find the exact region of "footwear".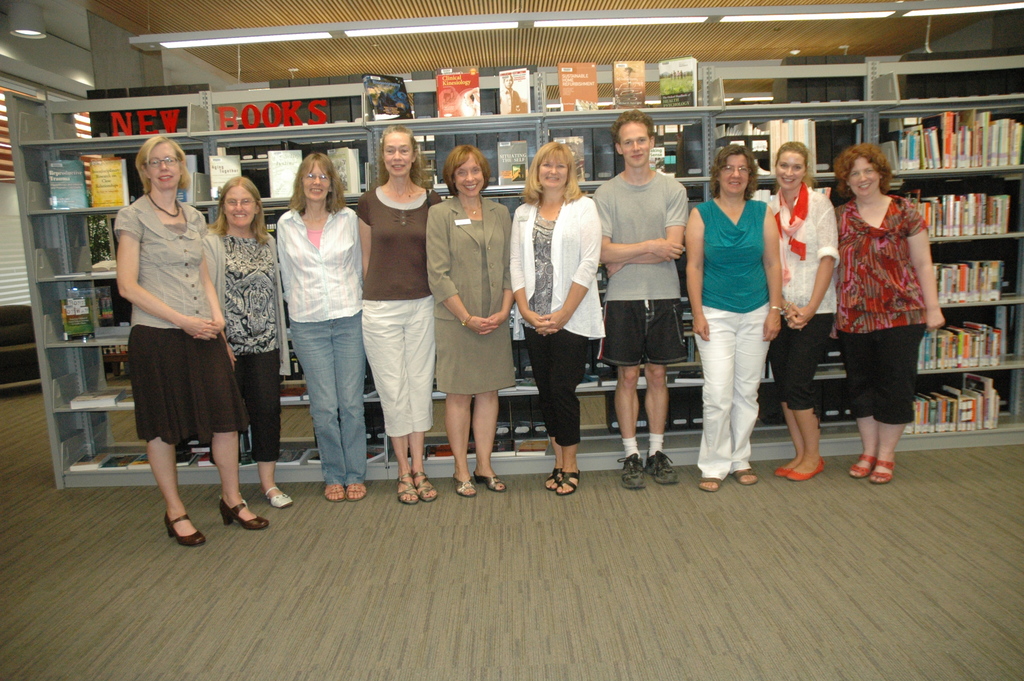
Exact region: bbox(698, 468, 729, 494).
